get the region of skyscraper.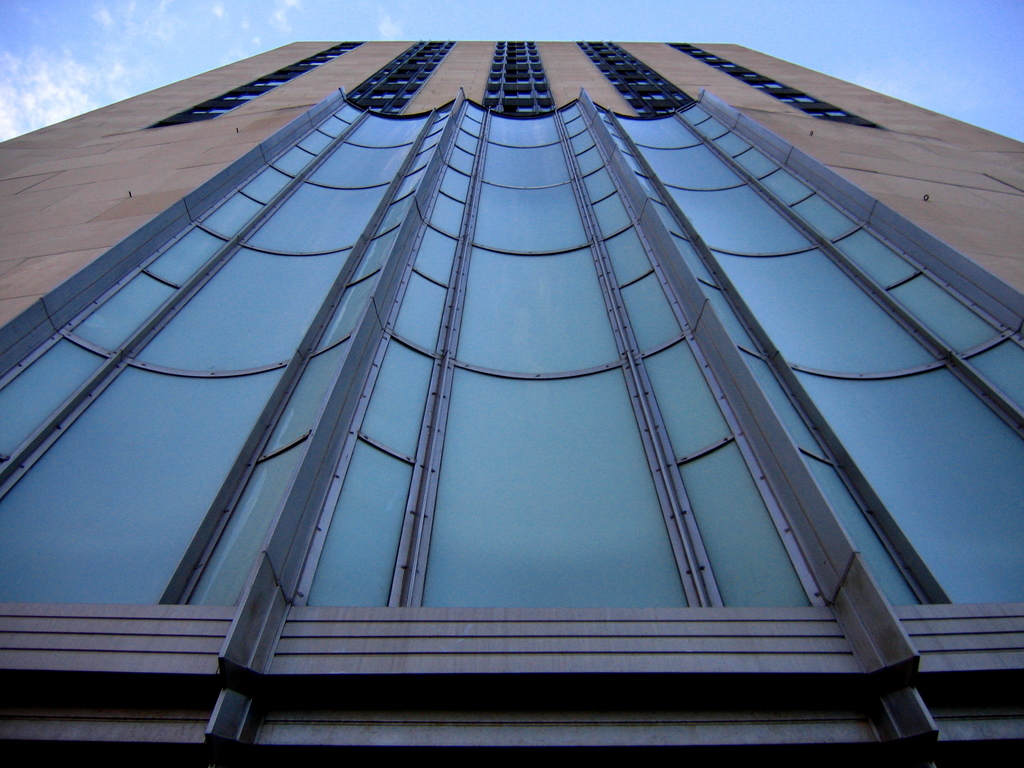
0 33 1023 767.
